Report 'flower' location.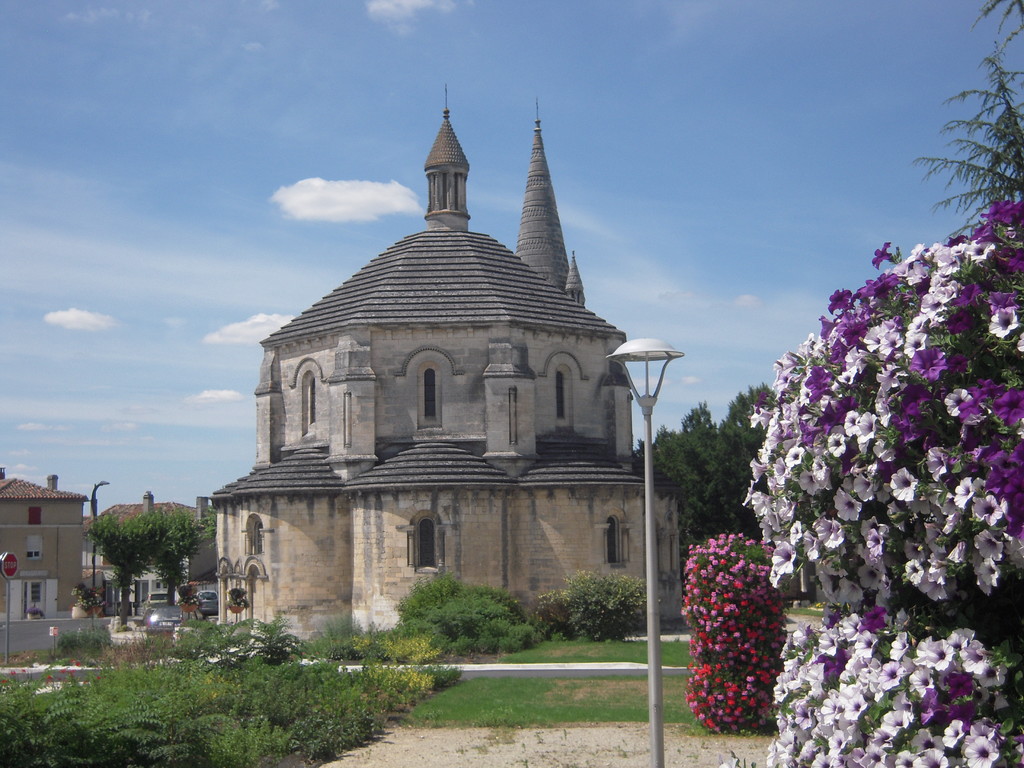
Report: 739:181:1023:764.
